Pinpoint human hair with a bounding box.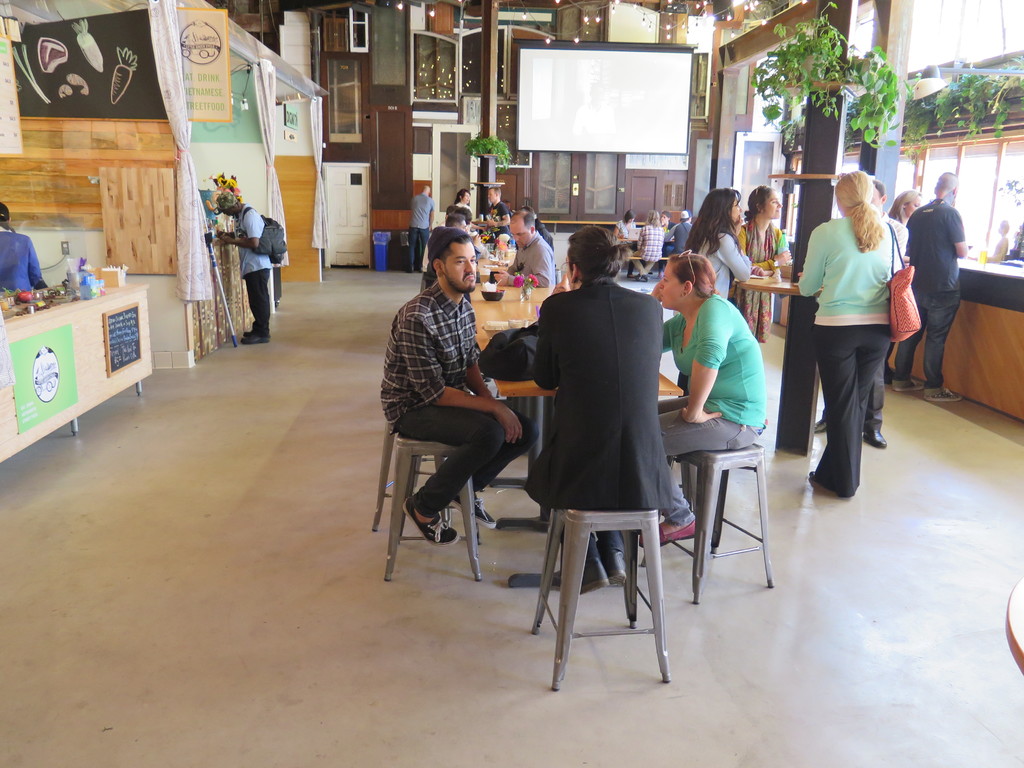
{"left": 454, "top": 192, "right": 465, "bottom": 204}.
